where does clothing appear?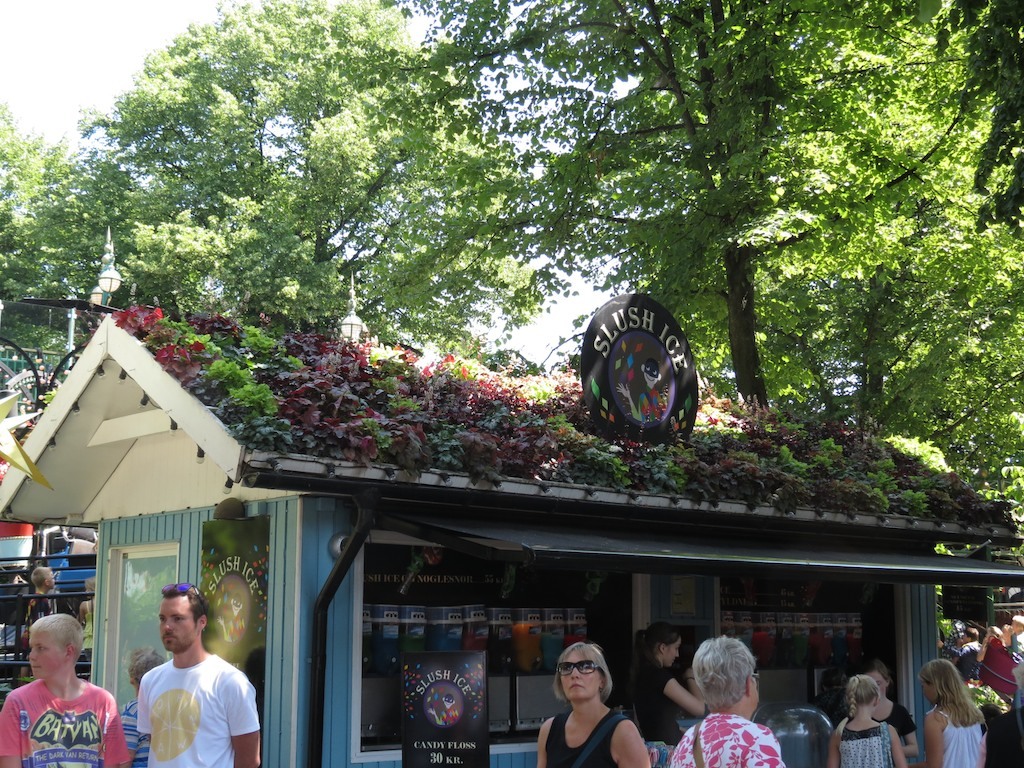
Appears at bbox=(985, 632, 1018, 706).
